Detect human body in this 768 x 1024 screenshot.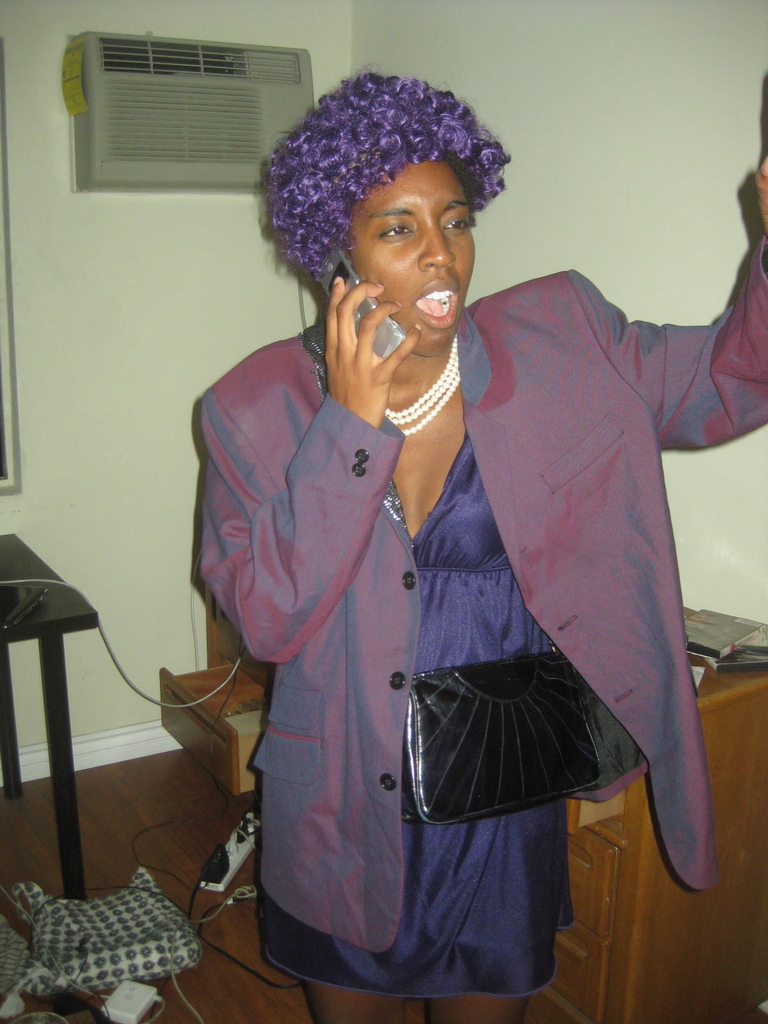
Detection: box=[212, 150, 675, 1018].
